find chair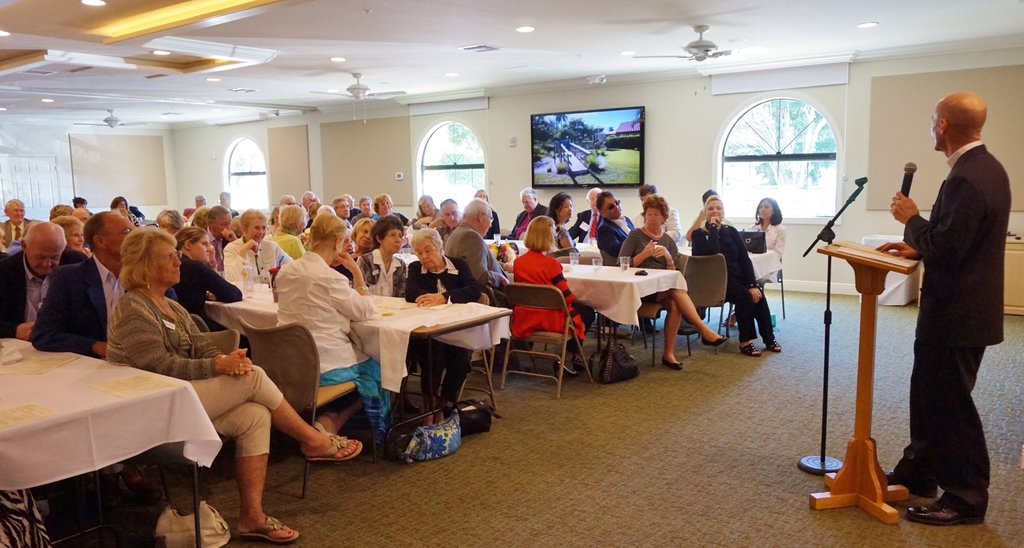
[740, 230, 787, 313]
